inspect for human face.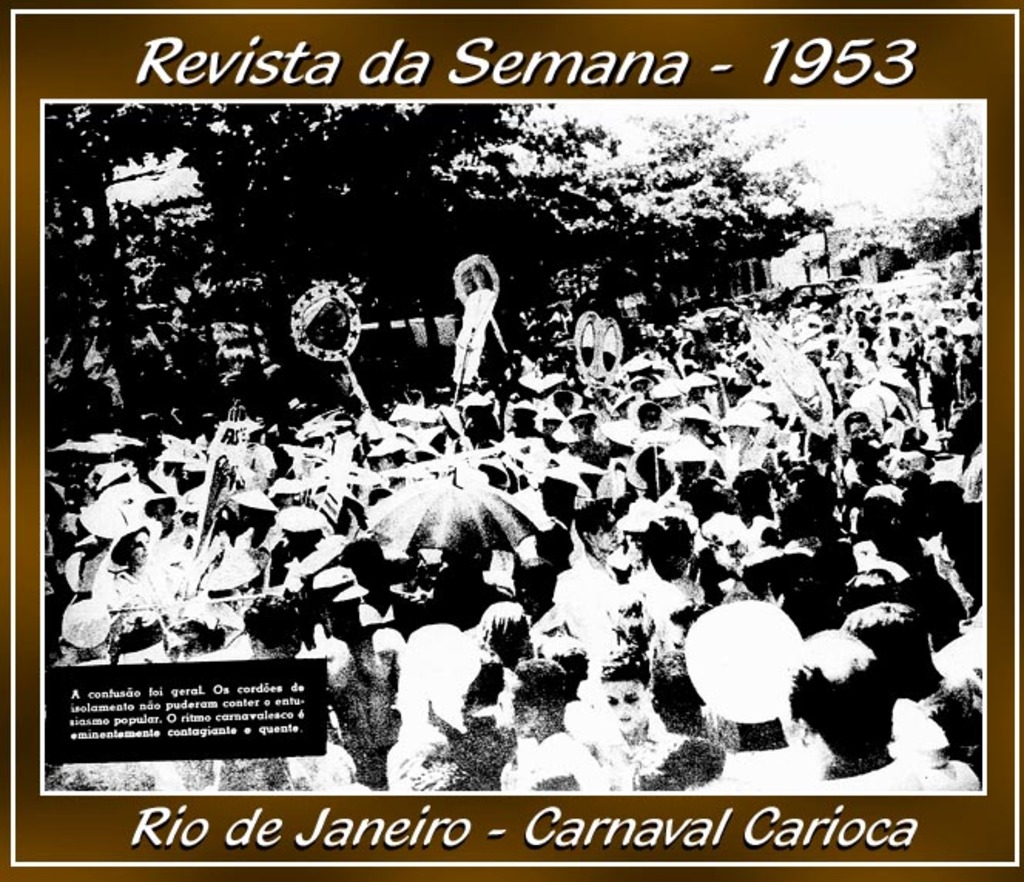
Inspection: box(163, 631, 207, 666).
